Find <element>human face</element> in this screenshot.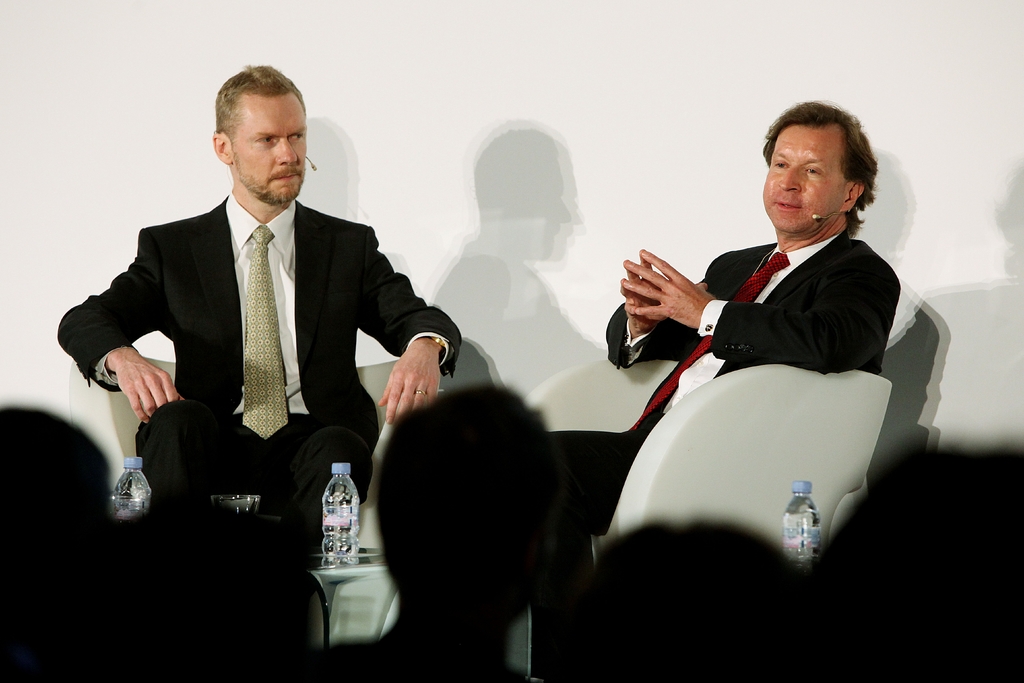
The bounding box for <element>human face</element> is box(761, 123, 838, 231).
